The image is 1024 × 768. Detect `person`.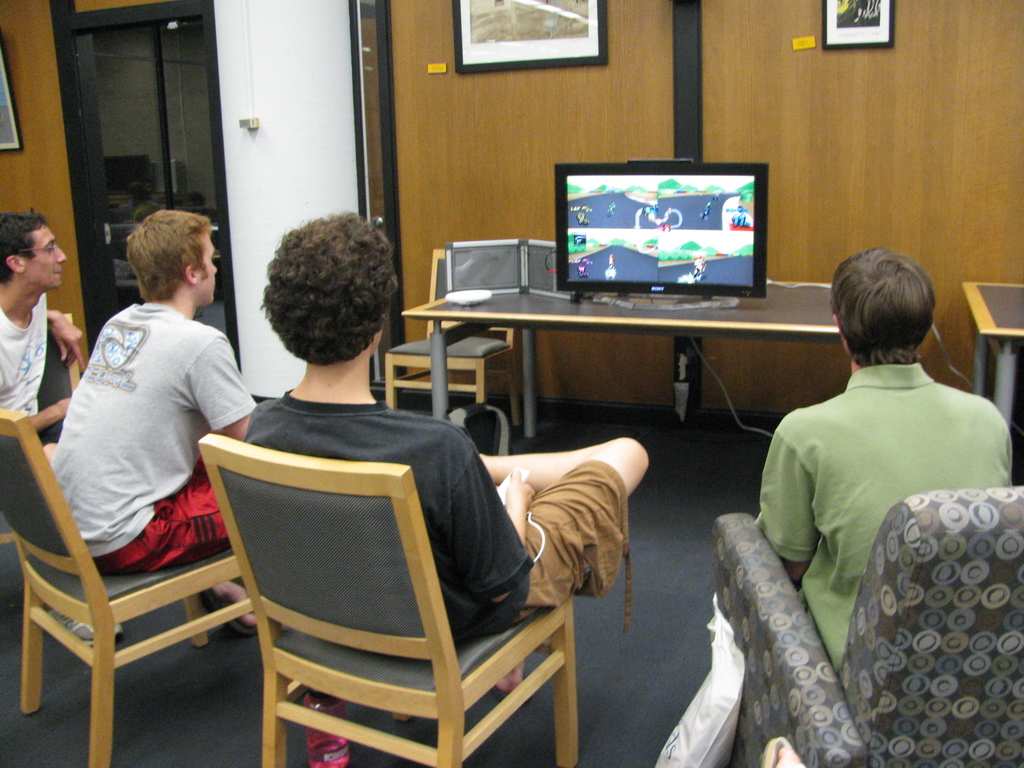
Detection: [left=51, top=182, right=252, bottom=687].
